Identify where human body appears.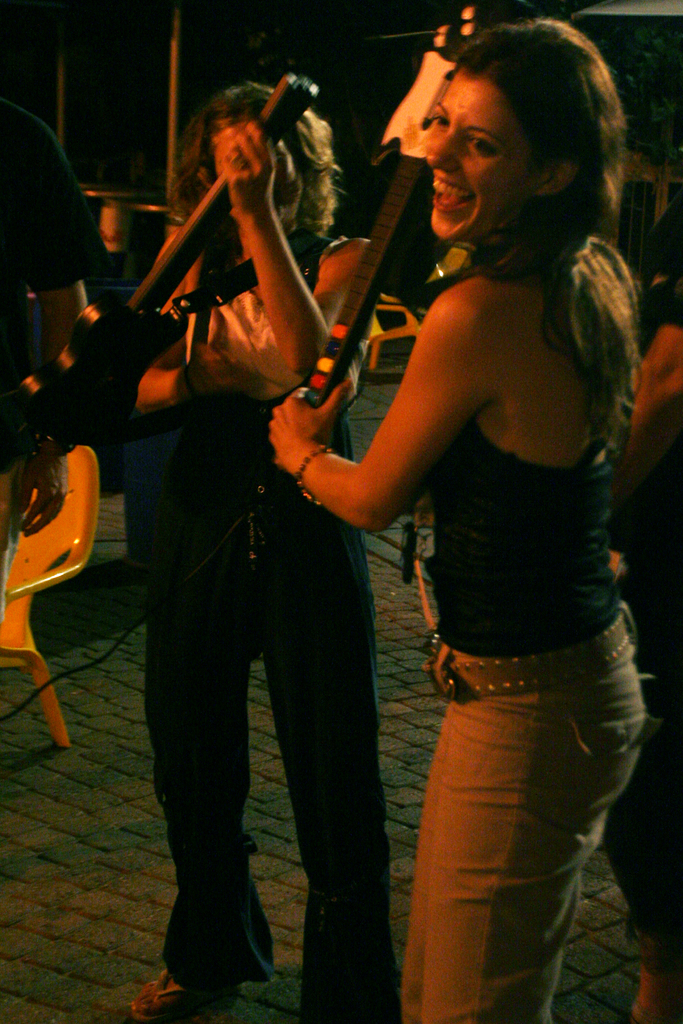
Appears at box(311, 0, 662, 1014).
